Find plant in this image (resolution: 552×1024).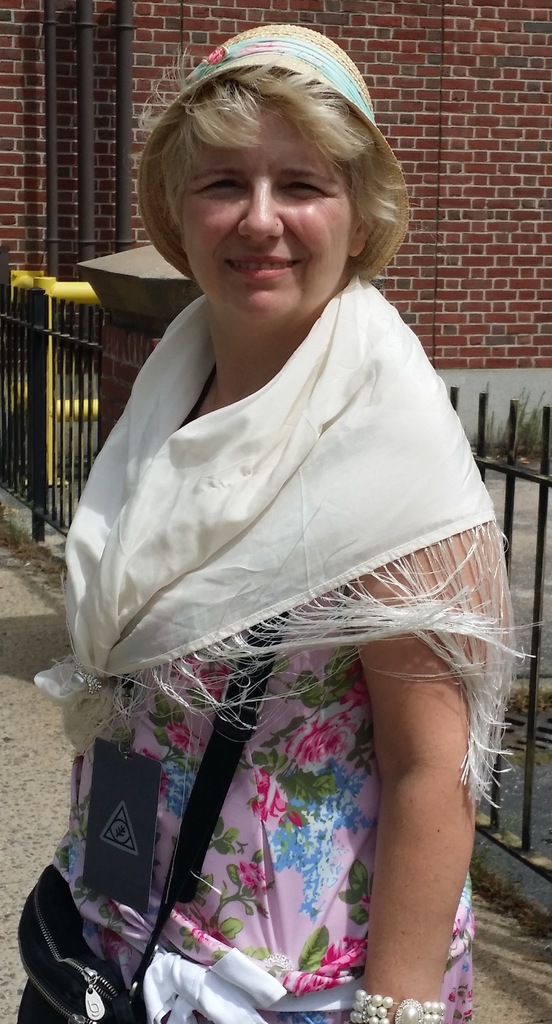
[left=491, top=682, right=544, bottom=717].
